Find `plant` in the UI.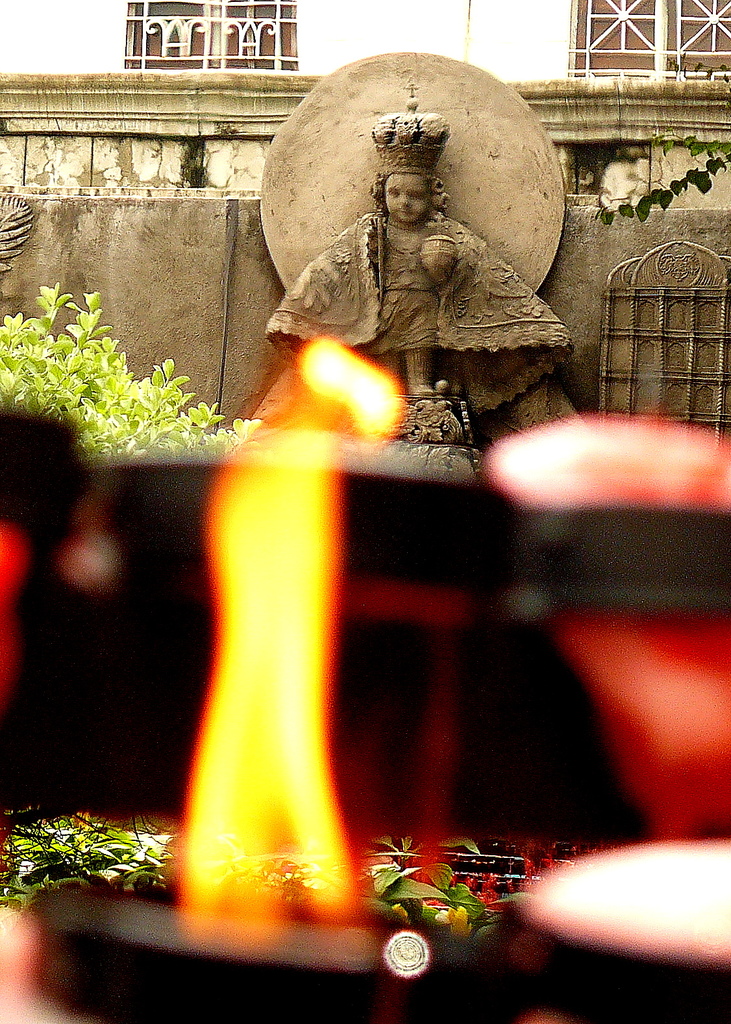
UI element at <region>0, 286, 262, 460</region>.
